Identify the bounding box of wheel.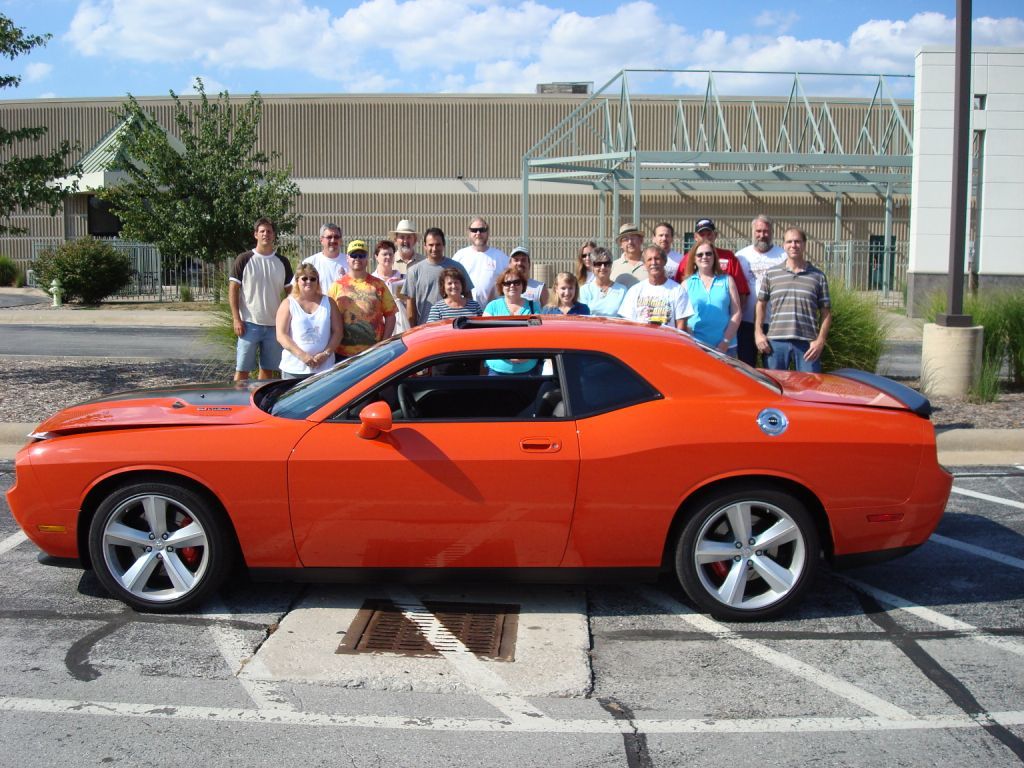
676:487:821:615.
